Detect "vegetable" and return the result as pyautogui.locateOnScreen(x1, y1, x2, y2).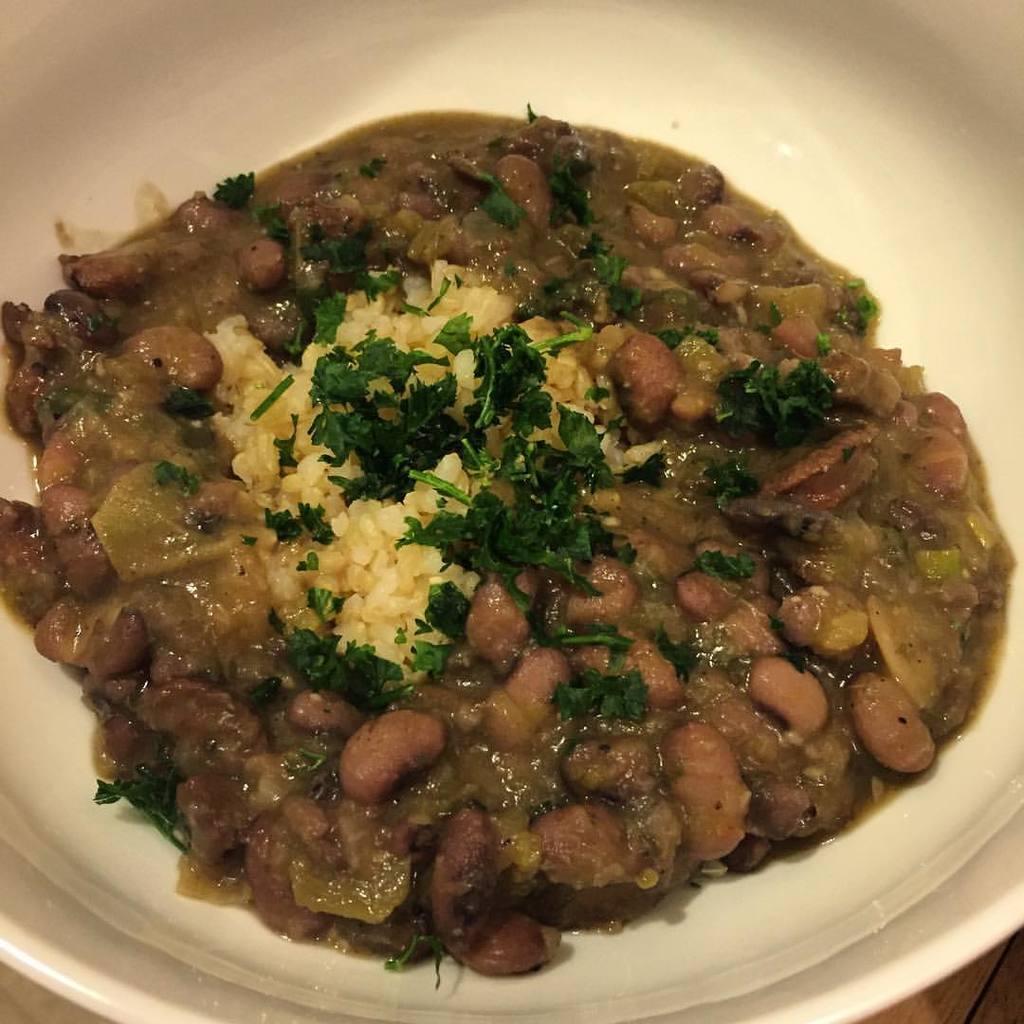
pyautogui.locateOnScreen(530, 315, 593, 350).
